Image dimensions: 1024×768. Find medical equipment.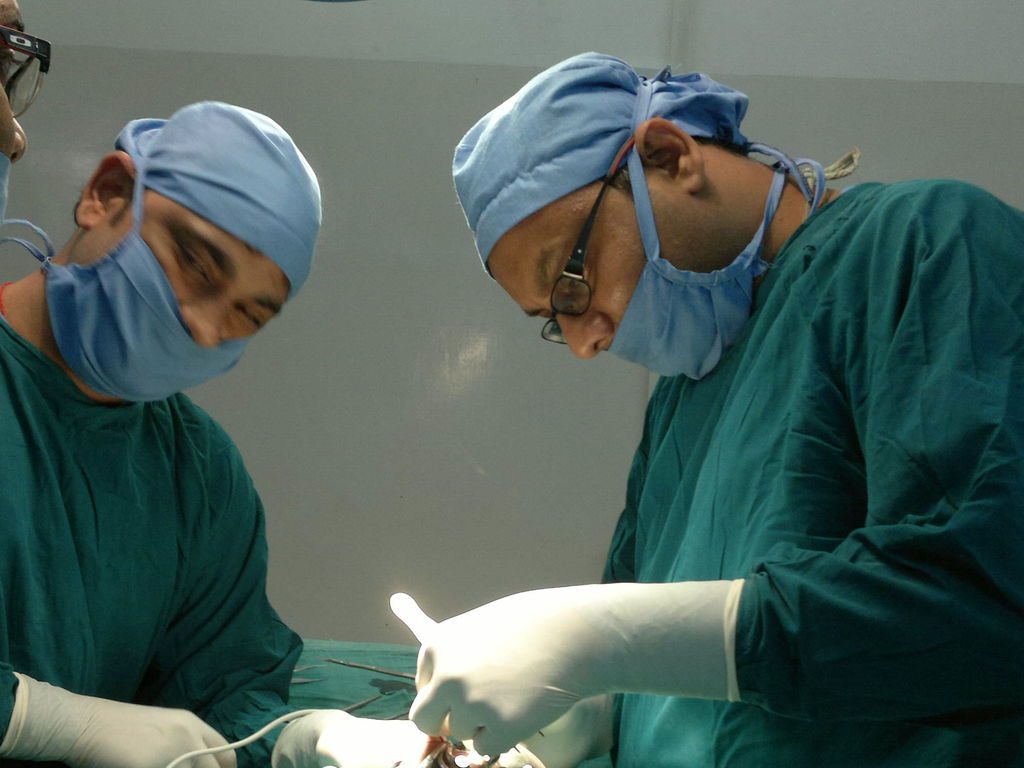
box=[328, 657, 420, 679].
